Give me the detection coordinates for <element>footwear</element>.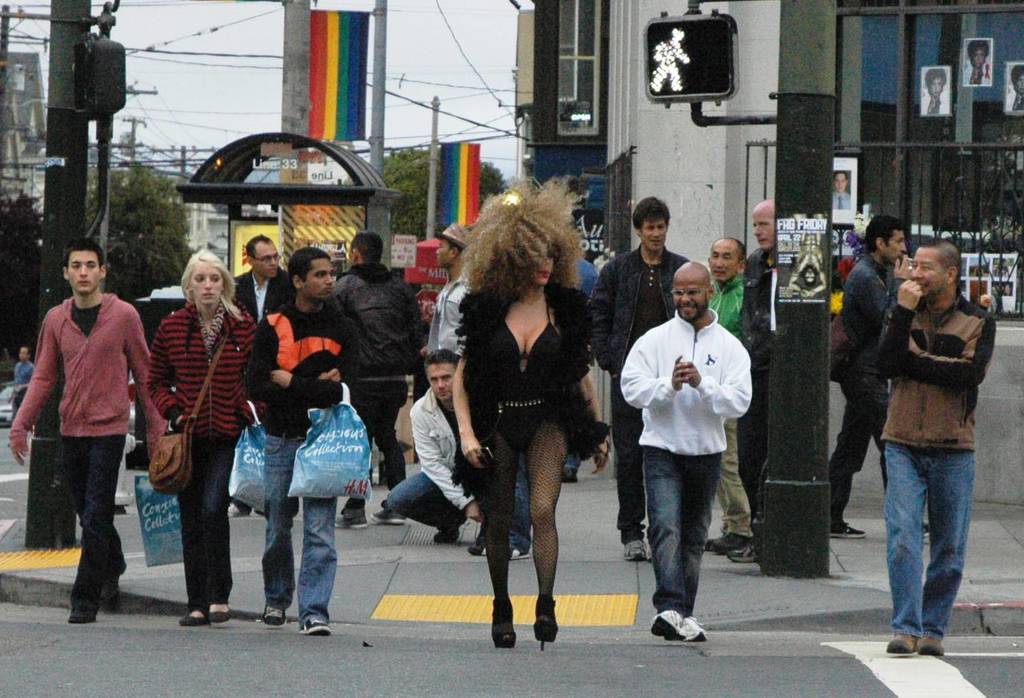
{"left": 370, "top": 512, "right": 404, "bottom": 524}.
